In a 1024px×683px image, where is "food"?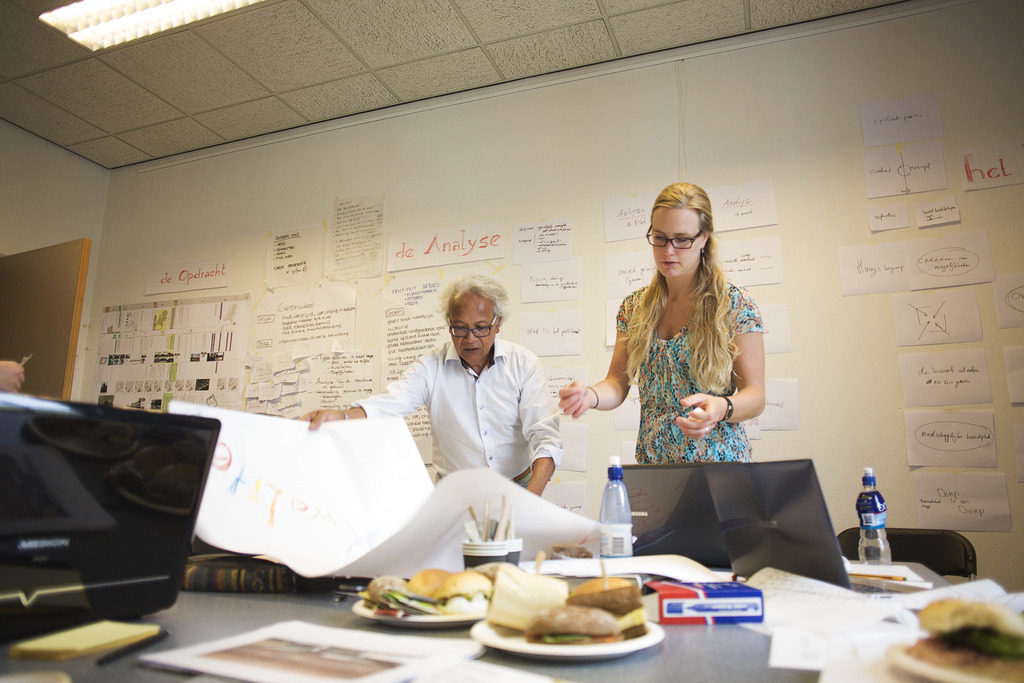
410,570,451,600.
